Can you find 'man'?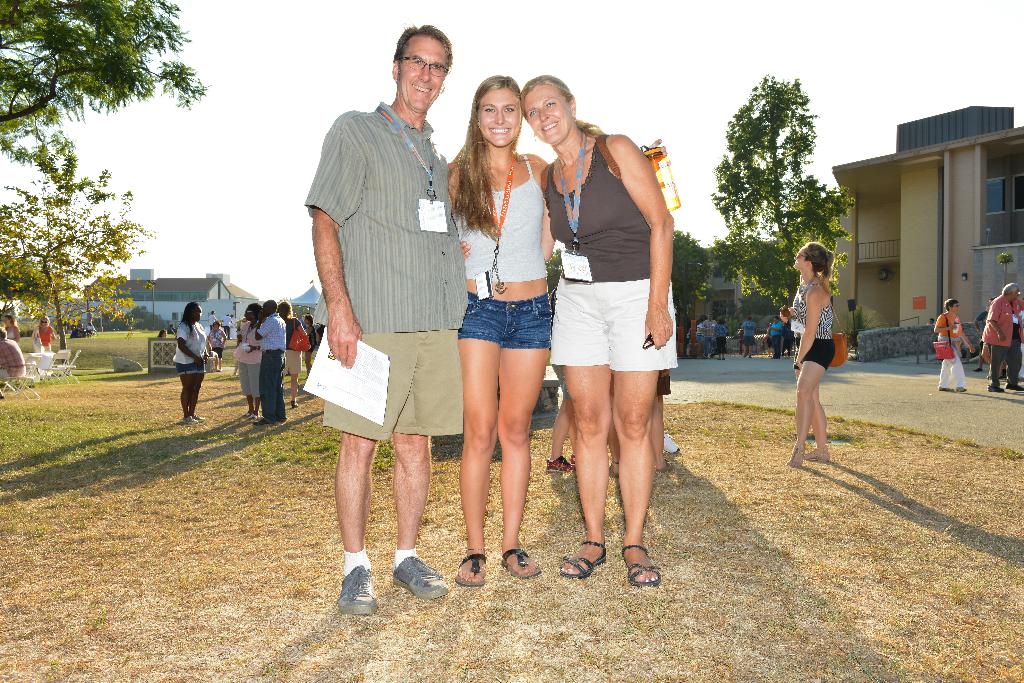
Yes, bounding box: pyautogui.locateOnScreen(984, 283, 1023, 394).
